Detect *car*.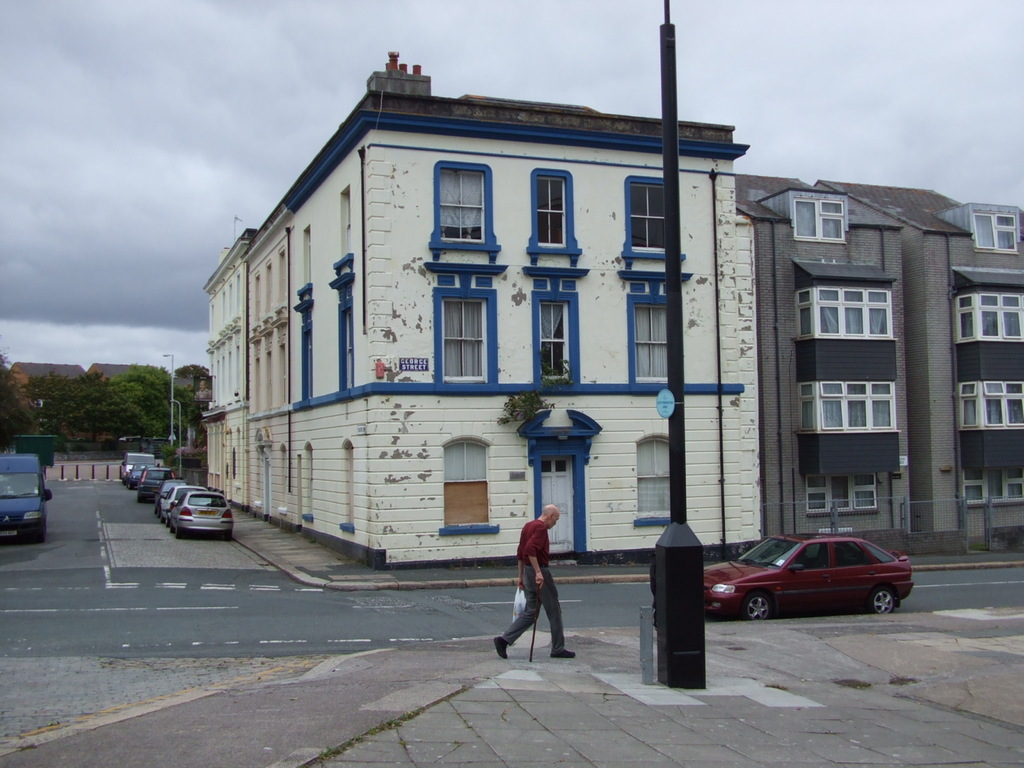
Detected at l=137, t=467, r=174, b=504.
